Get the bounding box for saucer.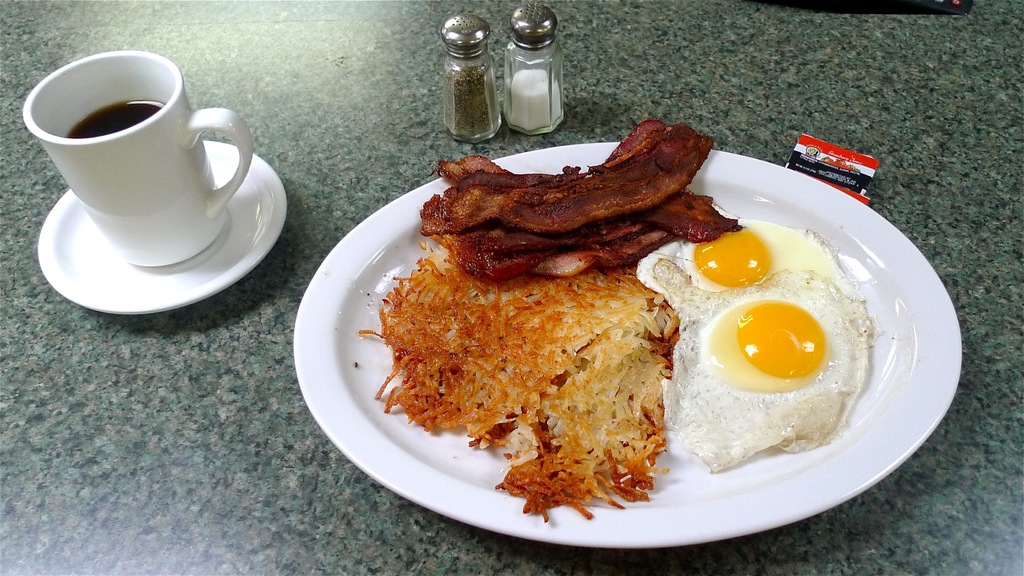
[x1=36, y1=138, x2=287, y2=318].
